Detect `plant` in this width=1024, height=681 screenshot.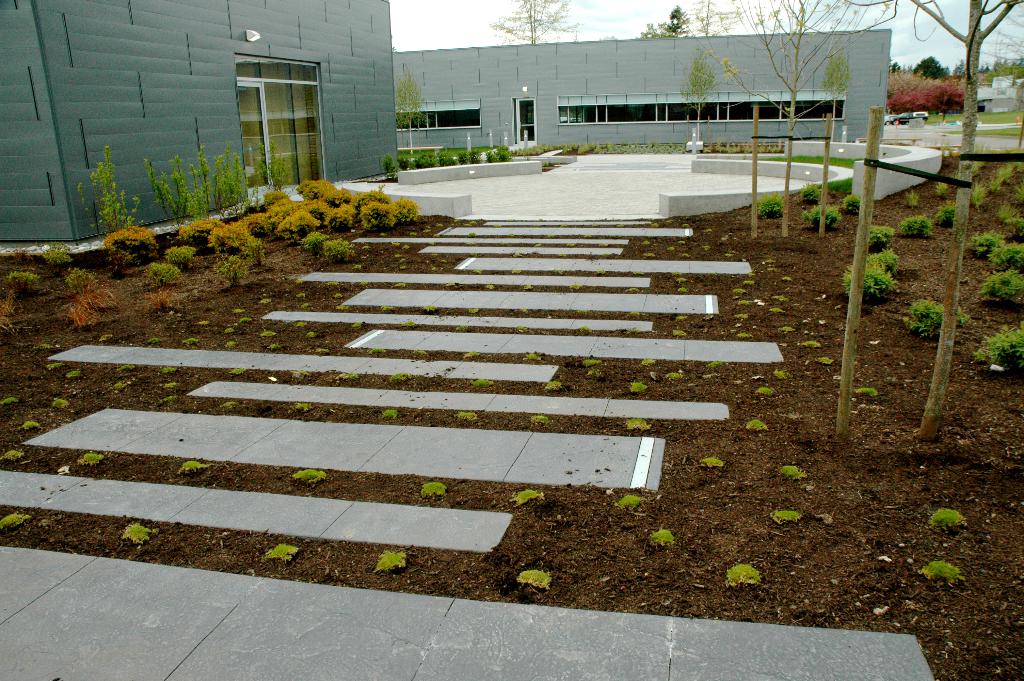
Detection: l=531, t=160, r=554, b=165.
